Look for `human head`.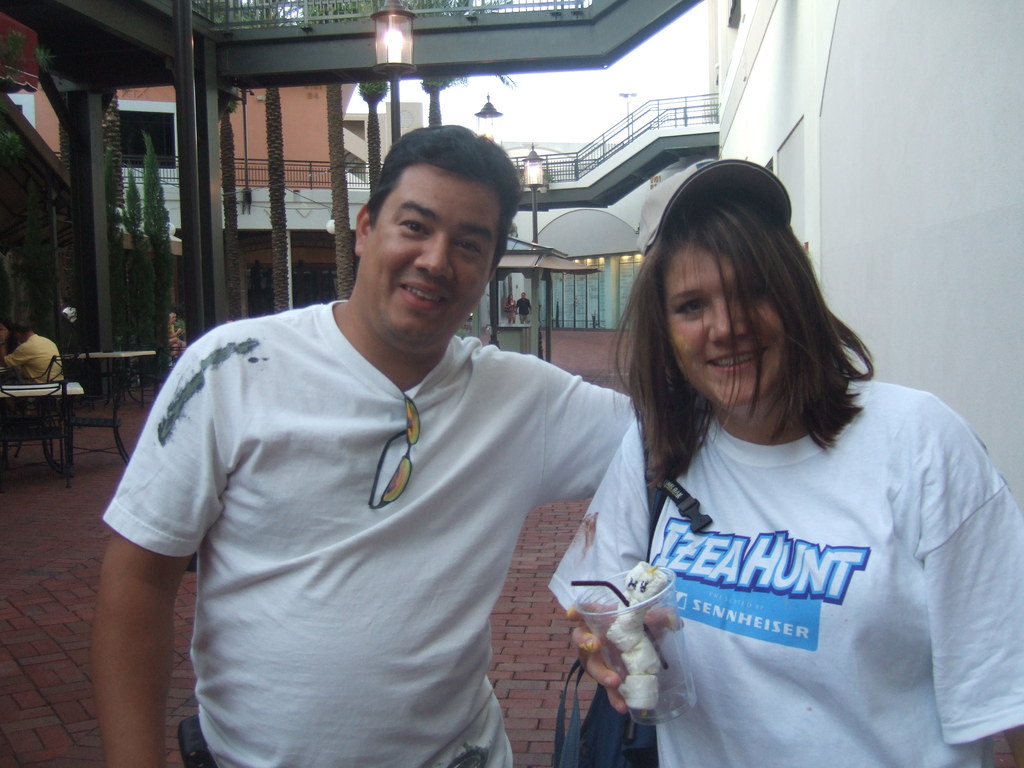
Found: <box>353,125,520,347</box>.
